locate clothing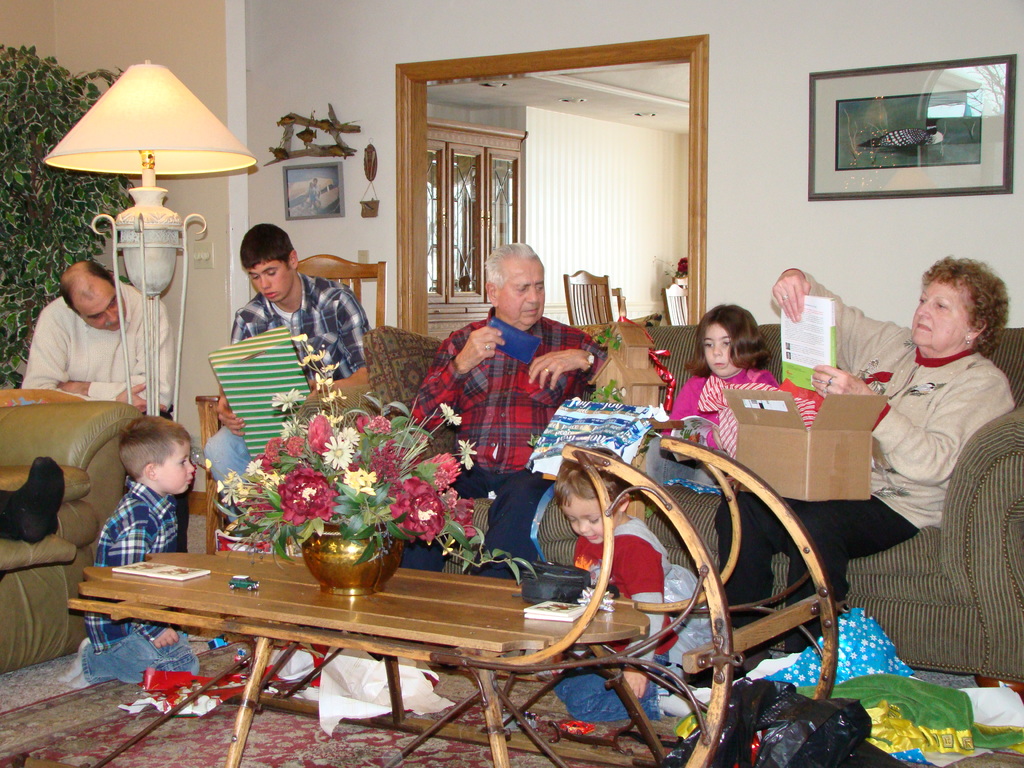
Rect(204, 271, 369, 514)
